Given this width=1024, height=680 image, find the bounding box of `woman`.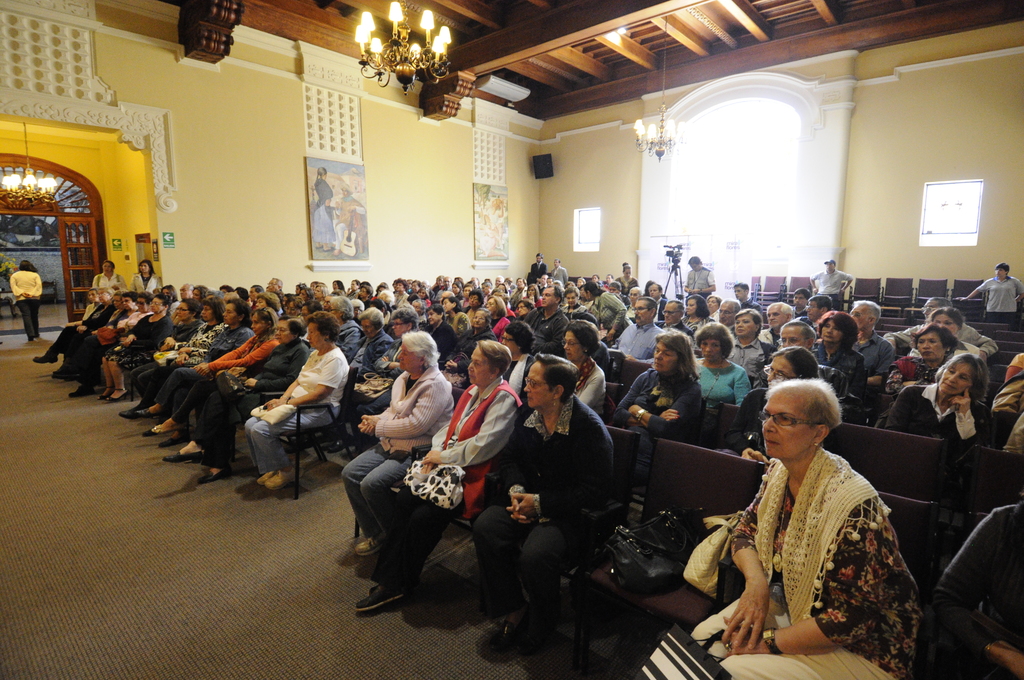
BBox(58, 284, 111, 371).
